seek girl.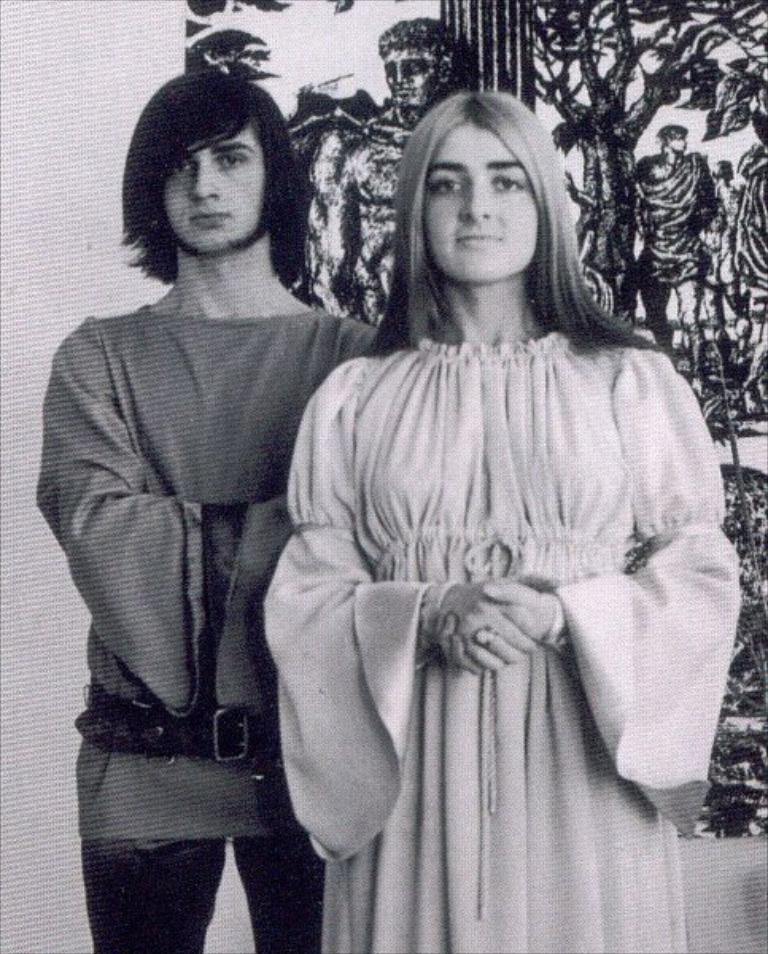
pyautogui.locateOnScreen(250, 84, 744, 952).
